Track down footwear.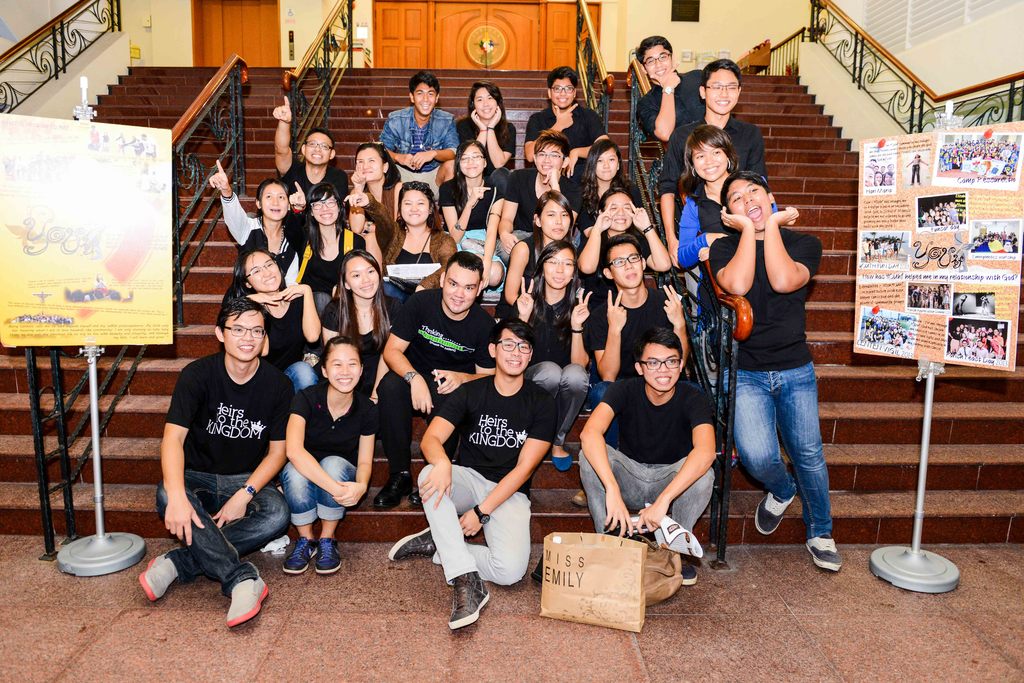
Tracked to (left=141, top=548, right=180, bottom=599).
